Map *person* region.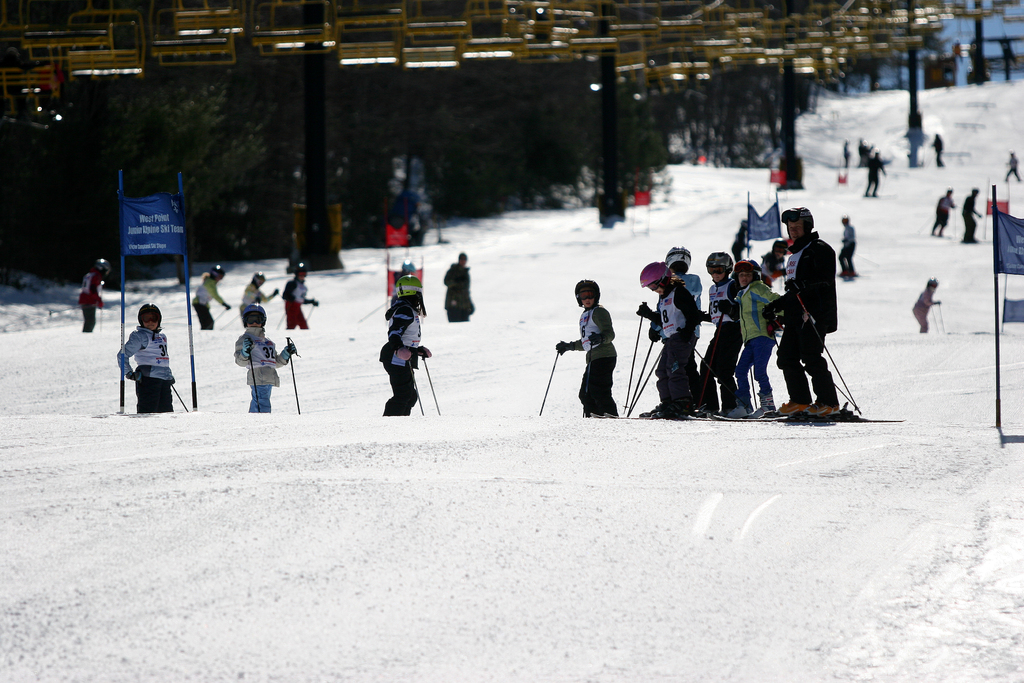
Mapped to detection(769, 211, 844, 415).
